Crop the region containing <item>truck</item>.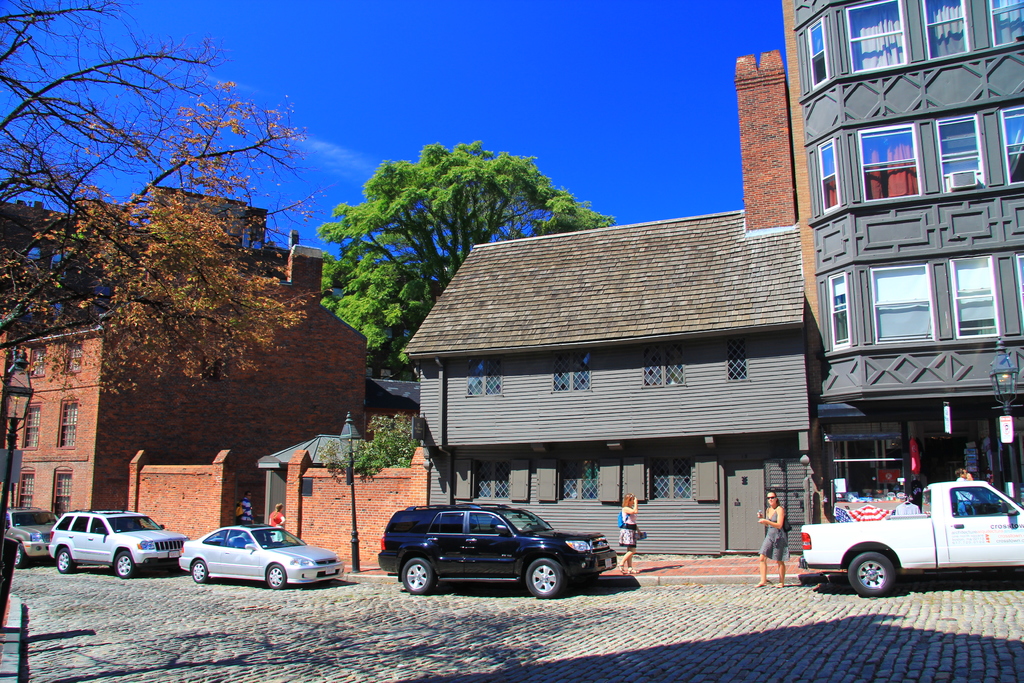
Crop region: 780 477 1017 602.
